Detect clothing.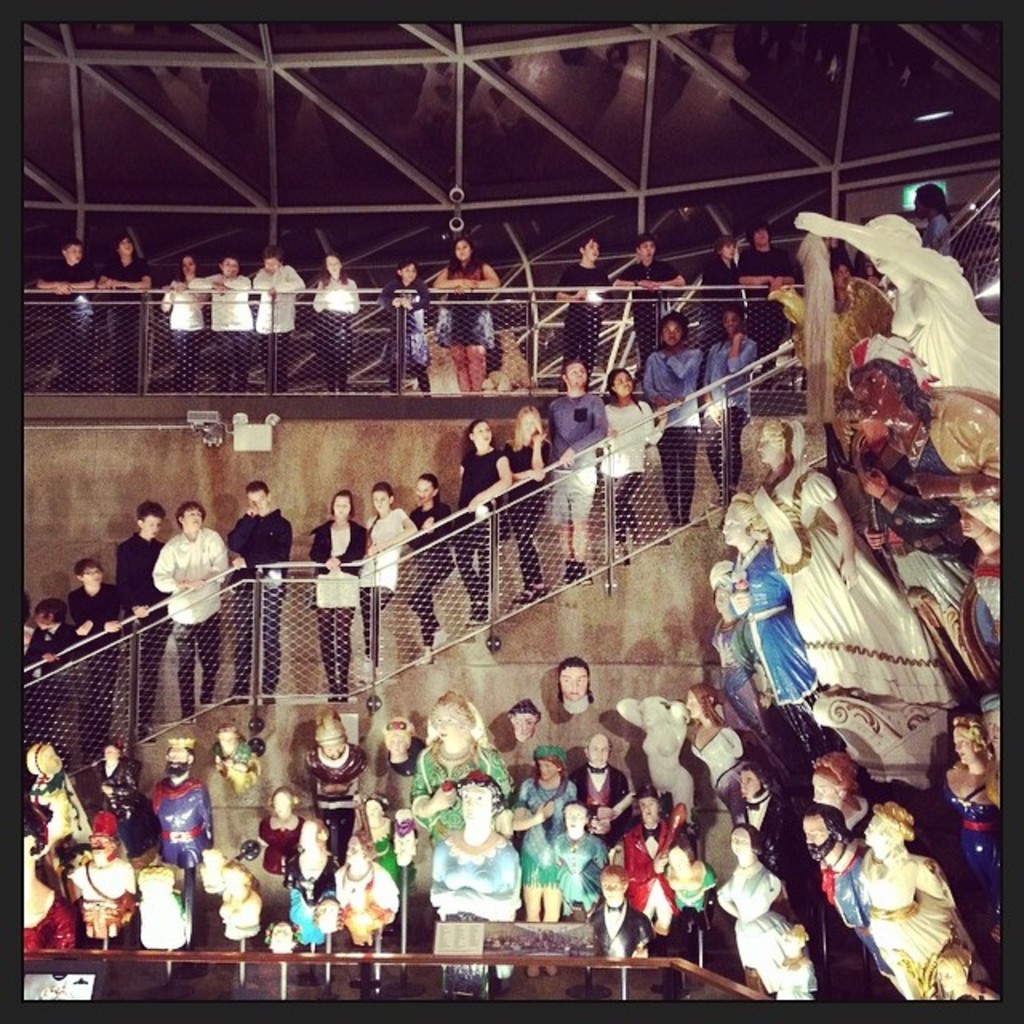
Detected at bbox=(546, 387, 602, 523).
